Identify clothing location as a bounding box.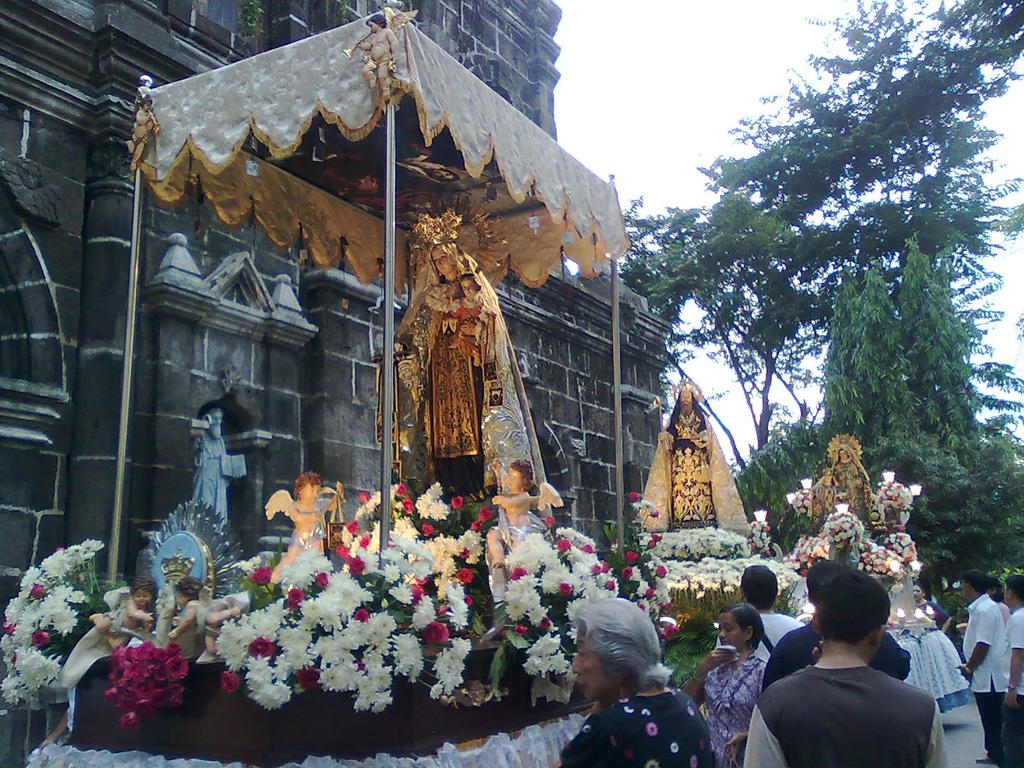
195/433/229/522.
